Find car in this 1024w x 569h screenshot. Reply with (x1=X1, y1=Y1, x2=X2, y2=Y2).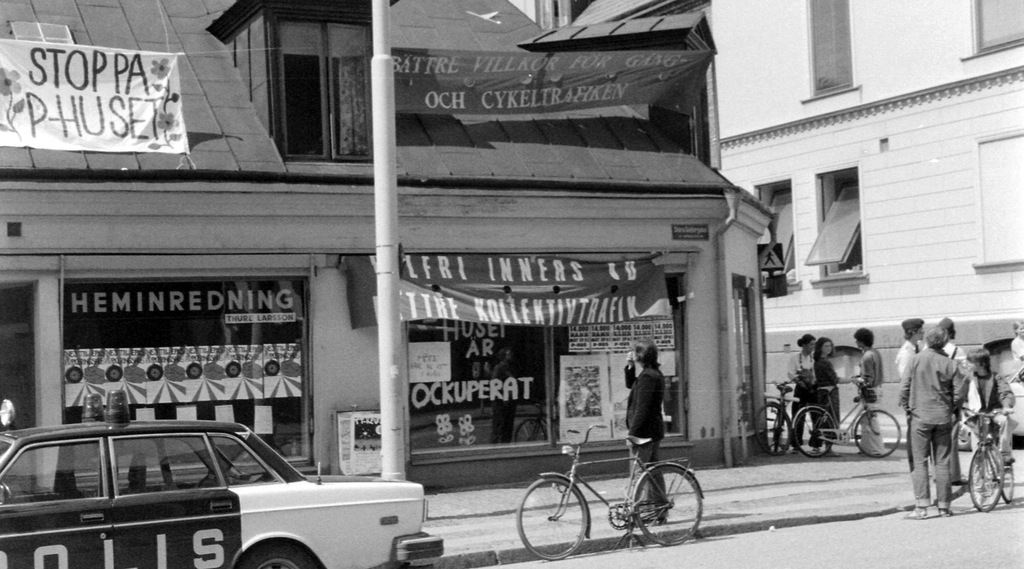
(x1=0, y1=418, x2=439, y2=568).
